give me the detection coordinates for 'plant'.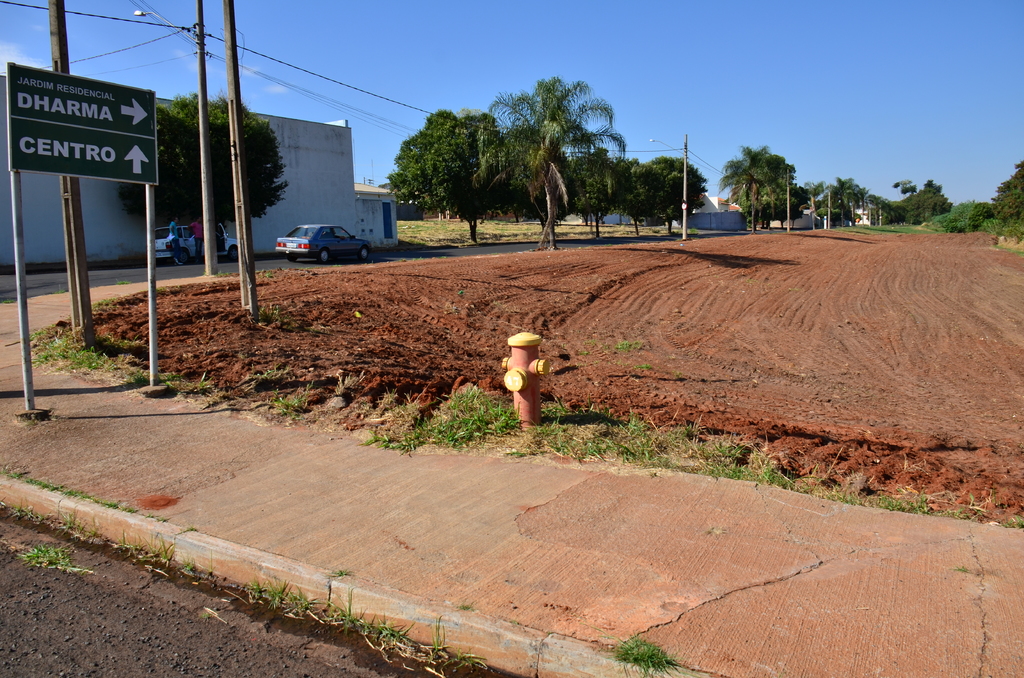
bbox=[3, 294, 12, 305].
